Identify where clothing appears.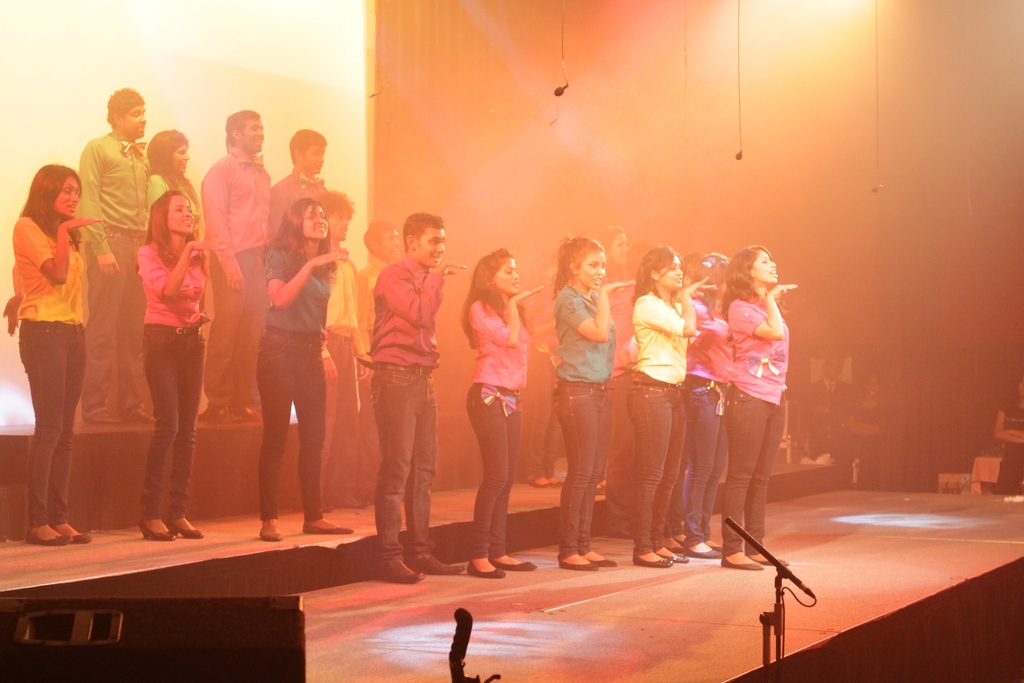
Appears at select_region(202, 145, 273, 409).
